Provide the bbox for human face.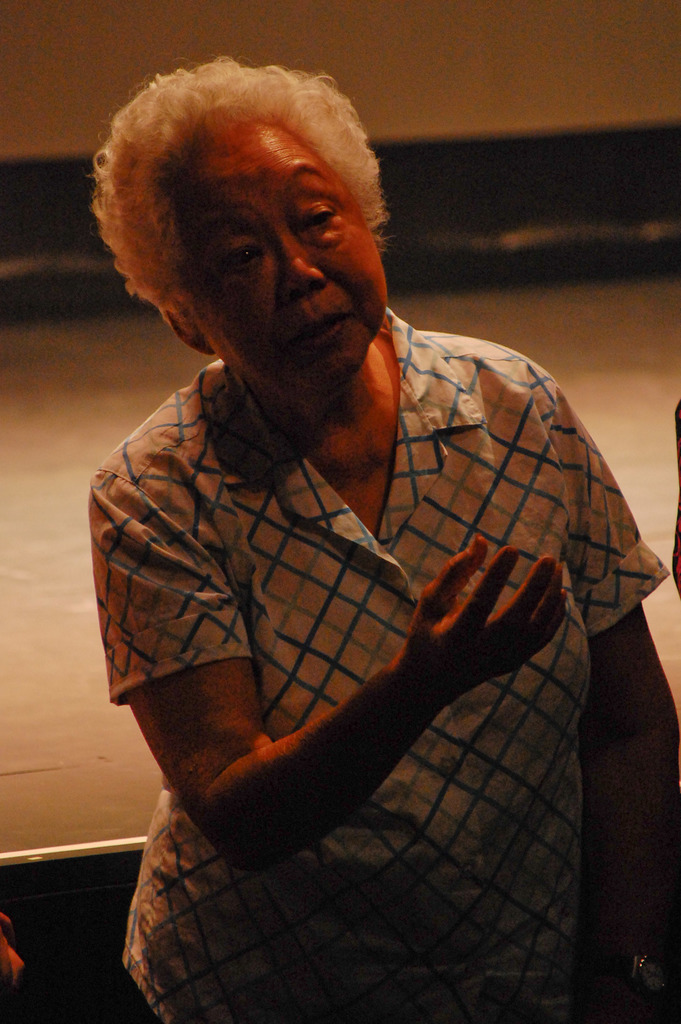
locate(168, 123, 387, 385).
